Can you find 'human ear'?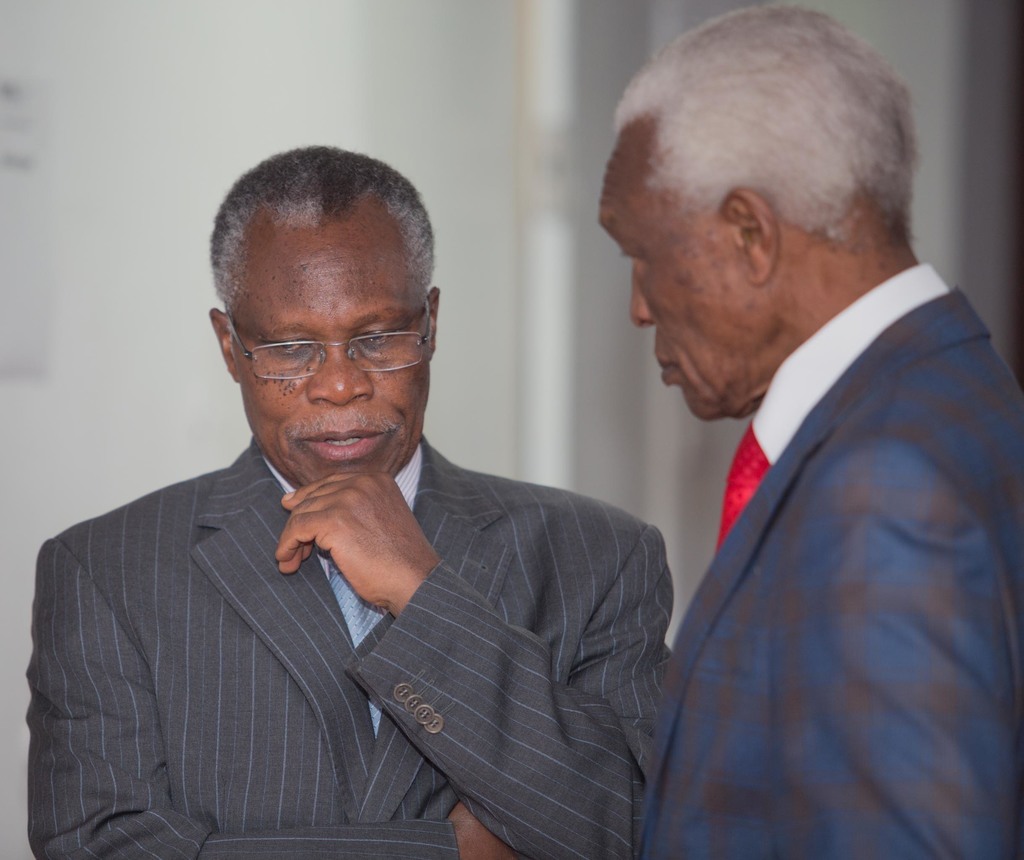
Yes, bounding box: <bbox>428, 286, 442, 357</bbox>.
